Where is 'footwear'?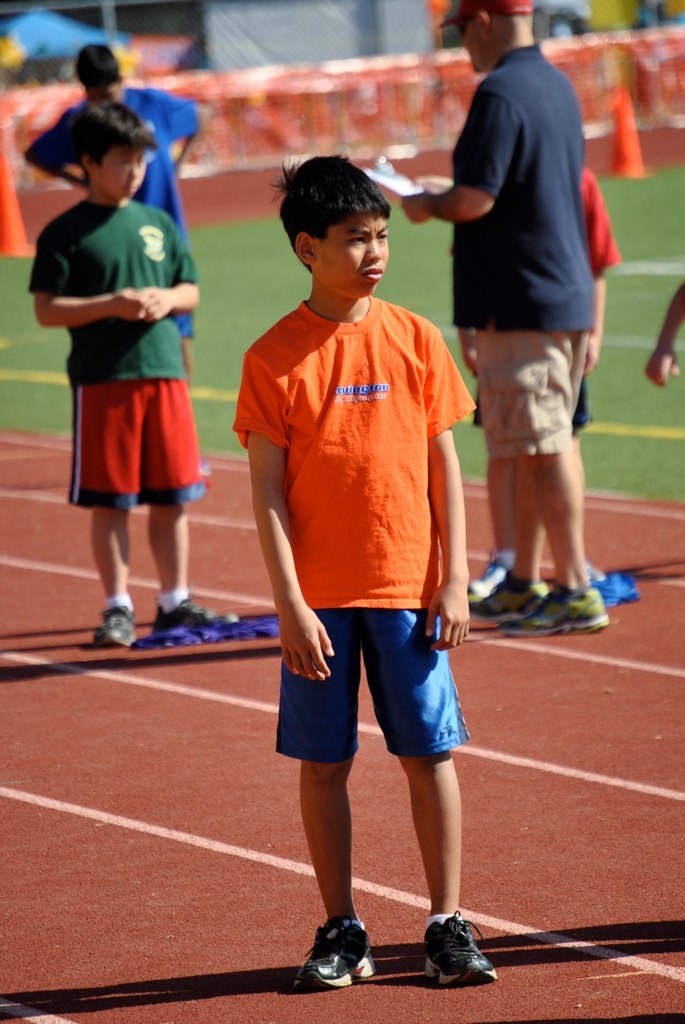
154, 591, 239, 632.
